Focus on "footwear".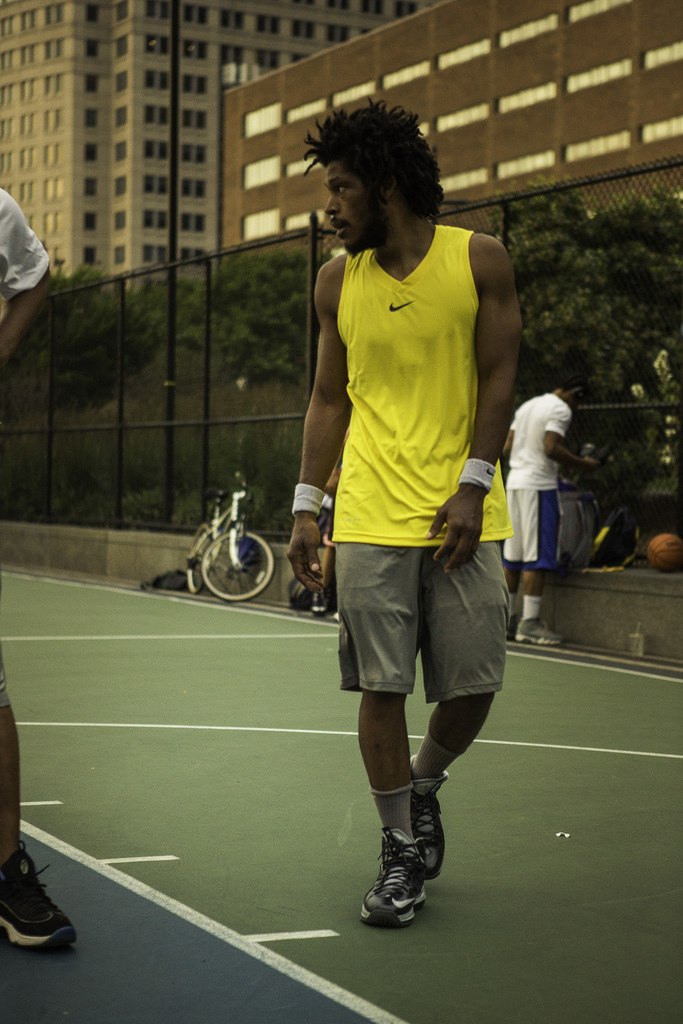
Focused at (x1=0, y1=838, x2=83, y2=957).
